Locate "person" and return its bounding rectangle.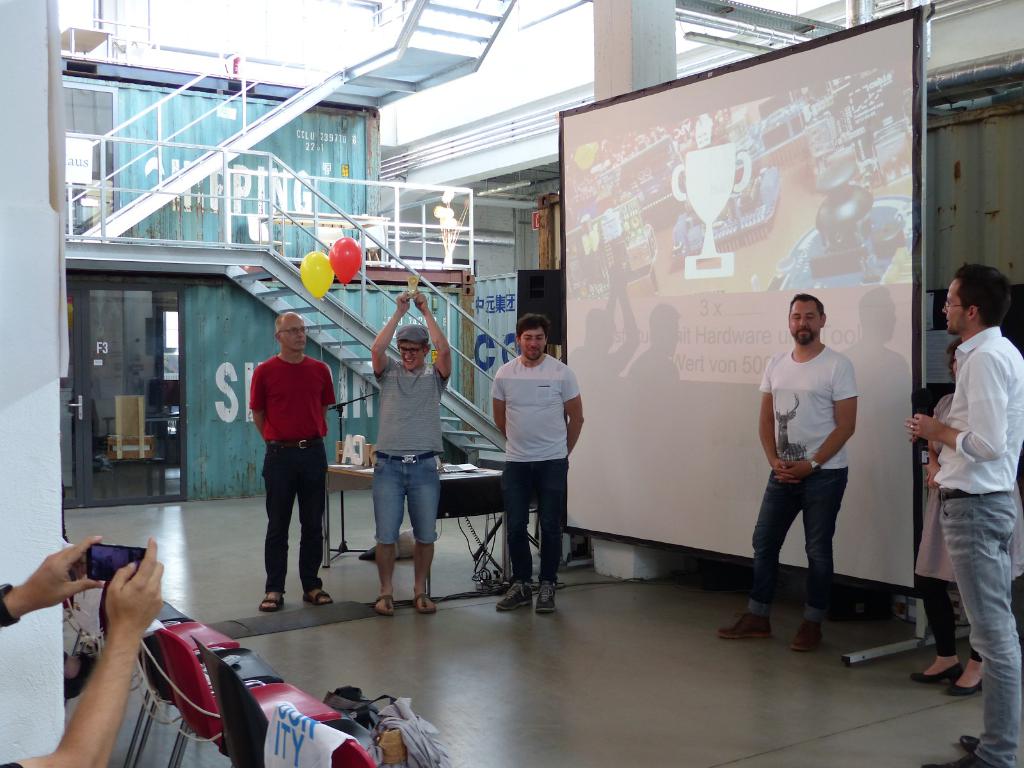
(left=913, top=337, right=989, bottom=698).
